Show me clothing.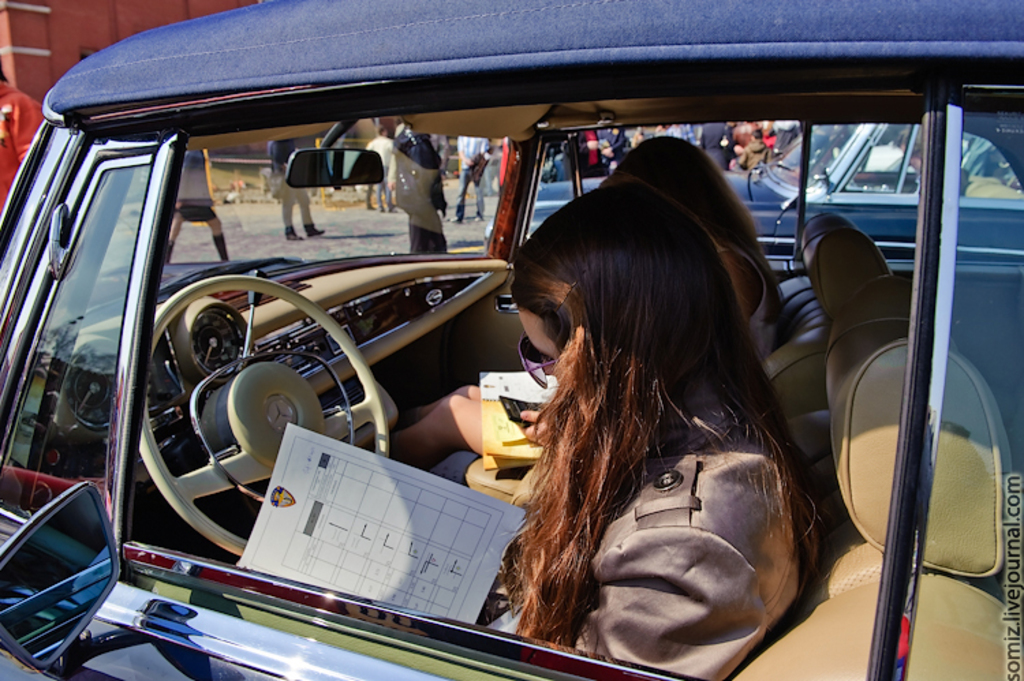
clothing is here: rect(482, 397, 807, 680).
